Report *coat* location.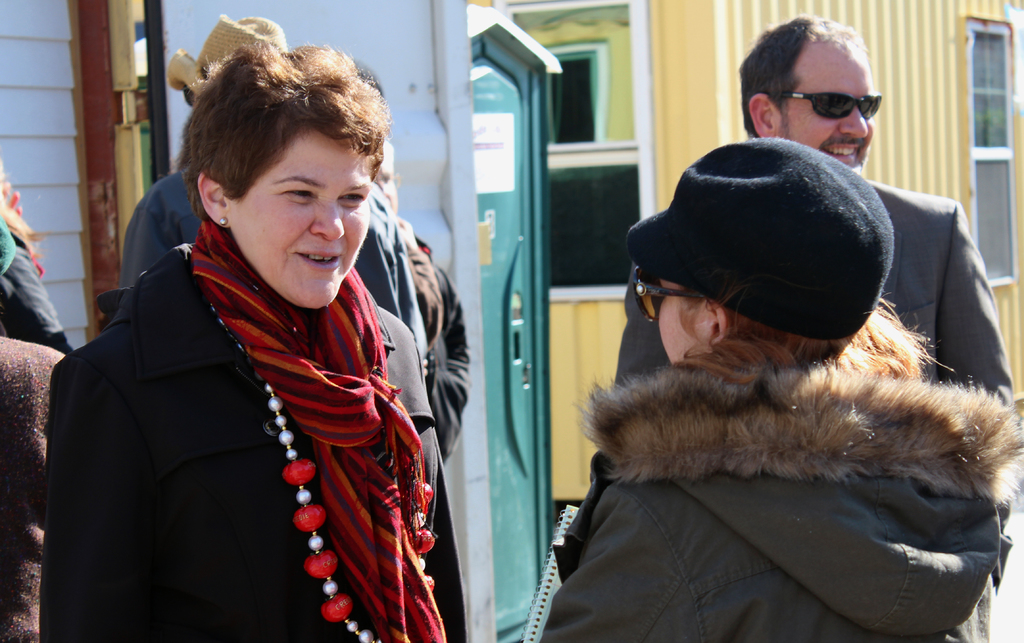
Report: (38, 240, 467, 642).
